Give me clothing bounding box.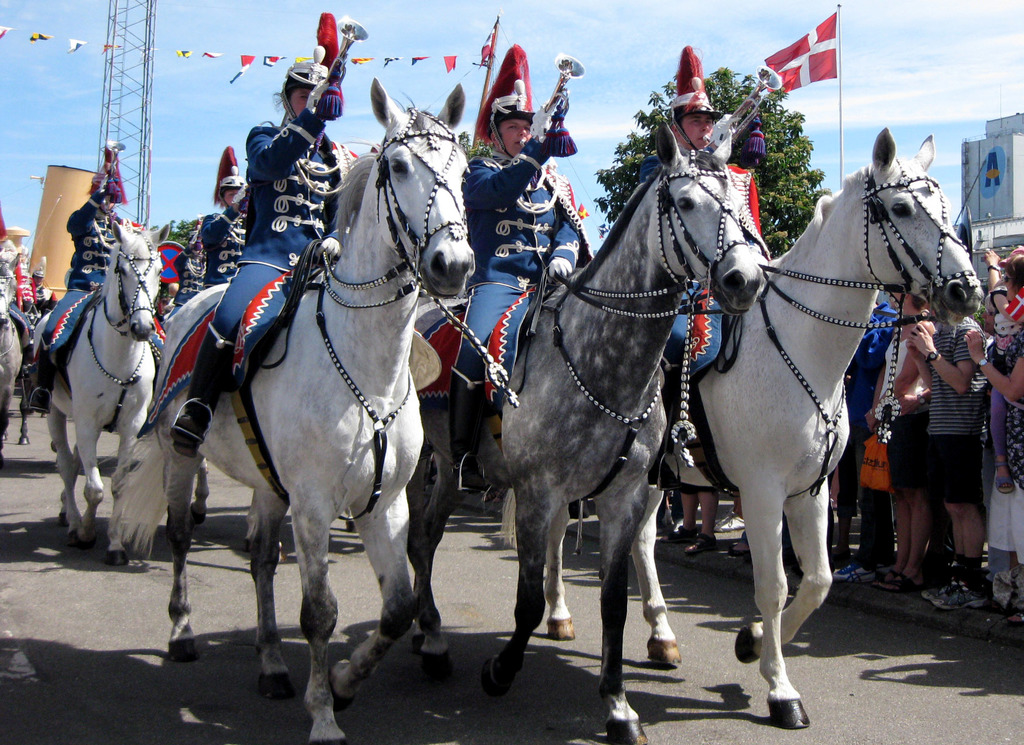
{"x1": 138, "y1": 110, "x2": 358, "y2": 438}.
